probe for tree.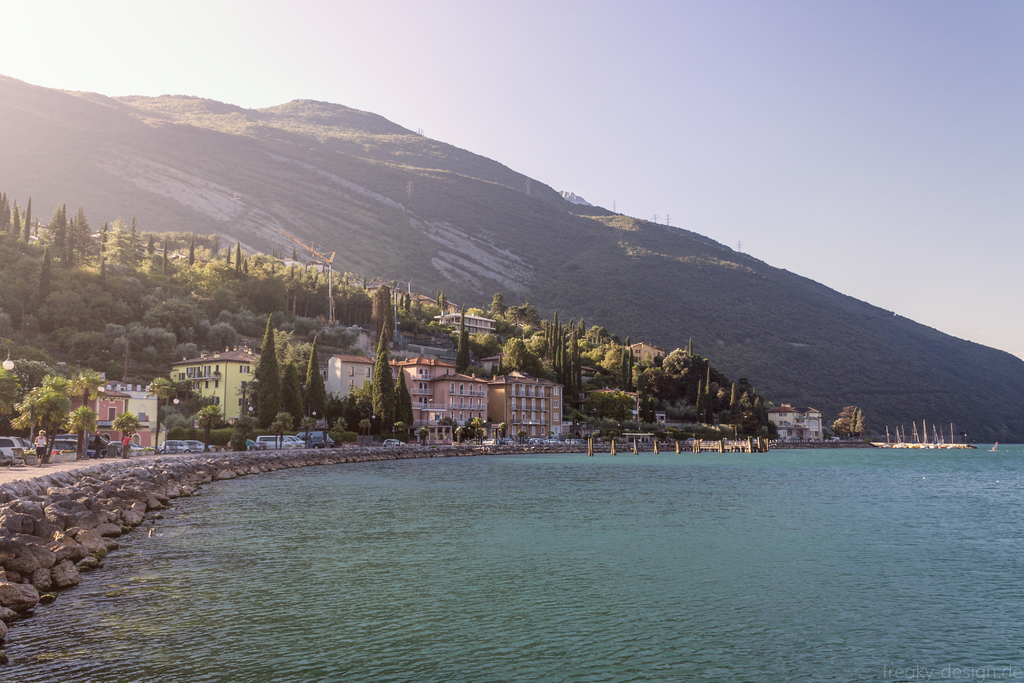
Probe result: box(509, 300, 542, 325).
